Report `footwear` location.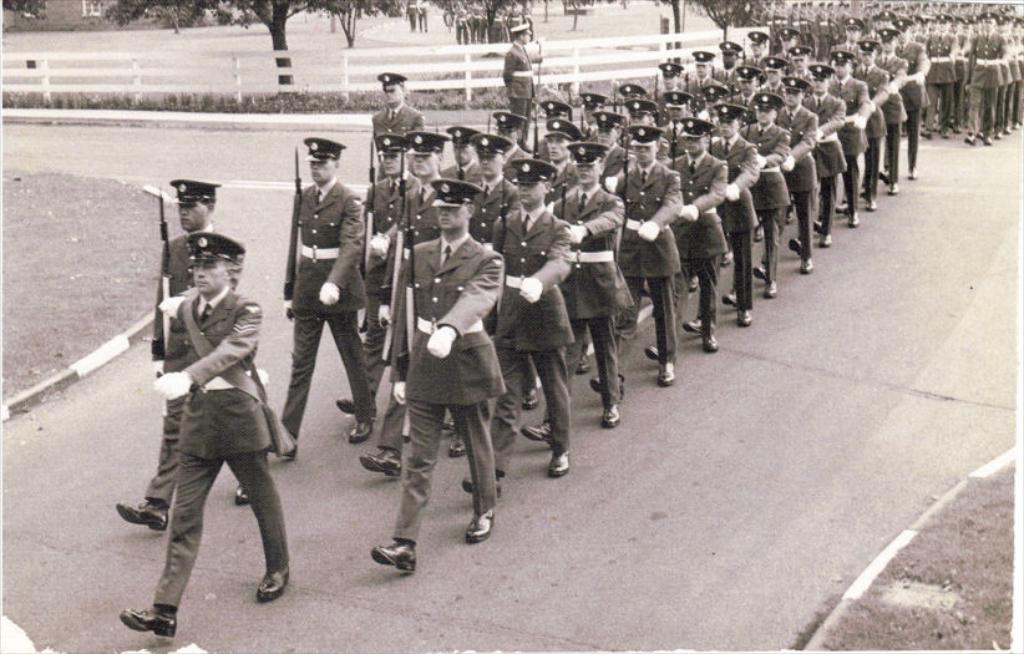
Report: locate(235, 487, 249, 502).
